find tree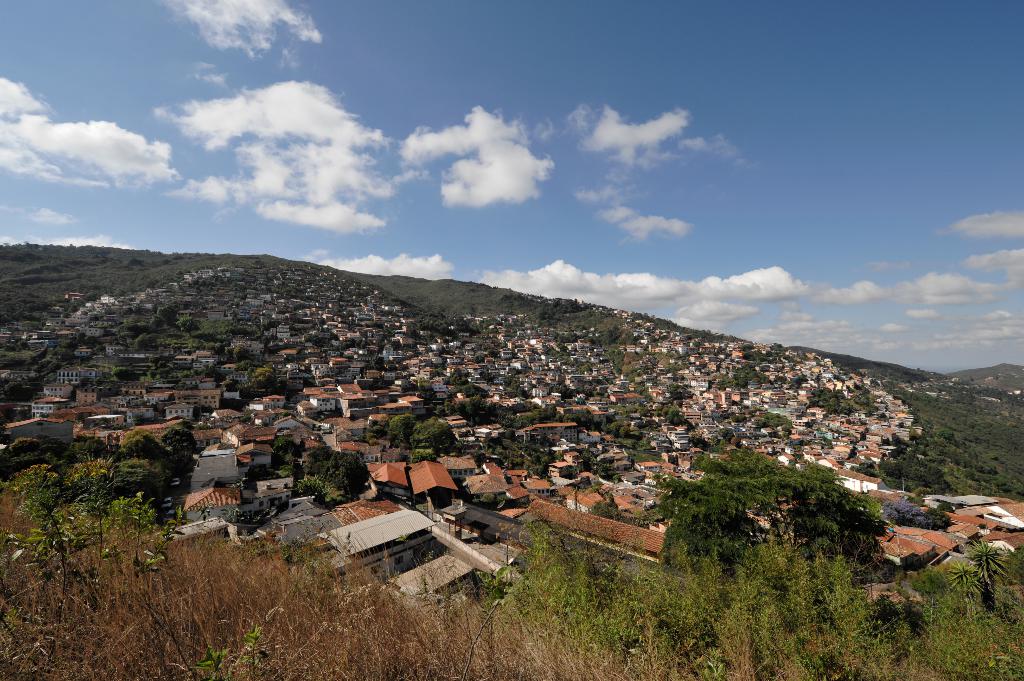
298:446:376:511
